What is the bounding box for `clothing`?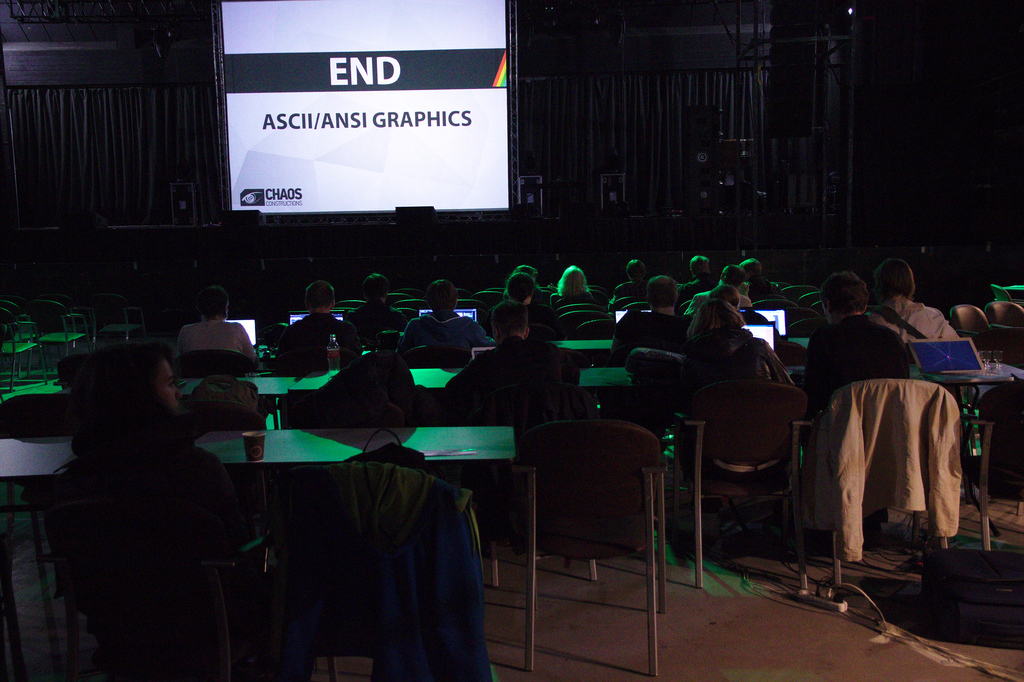
[left=665, top=442, right=787, bottom=522].
